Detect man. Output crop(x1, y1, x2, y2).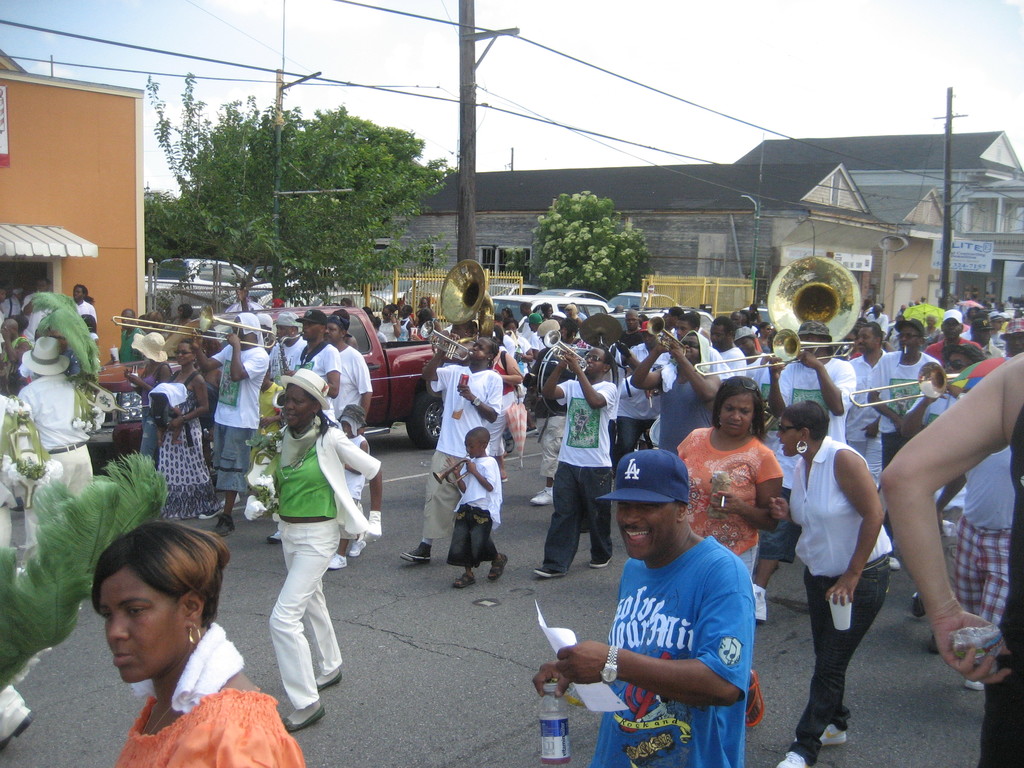
crop(109, 308, 147, 365).
